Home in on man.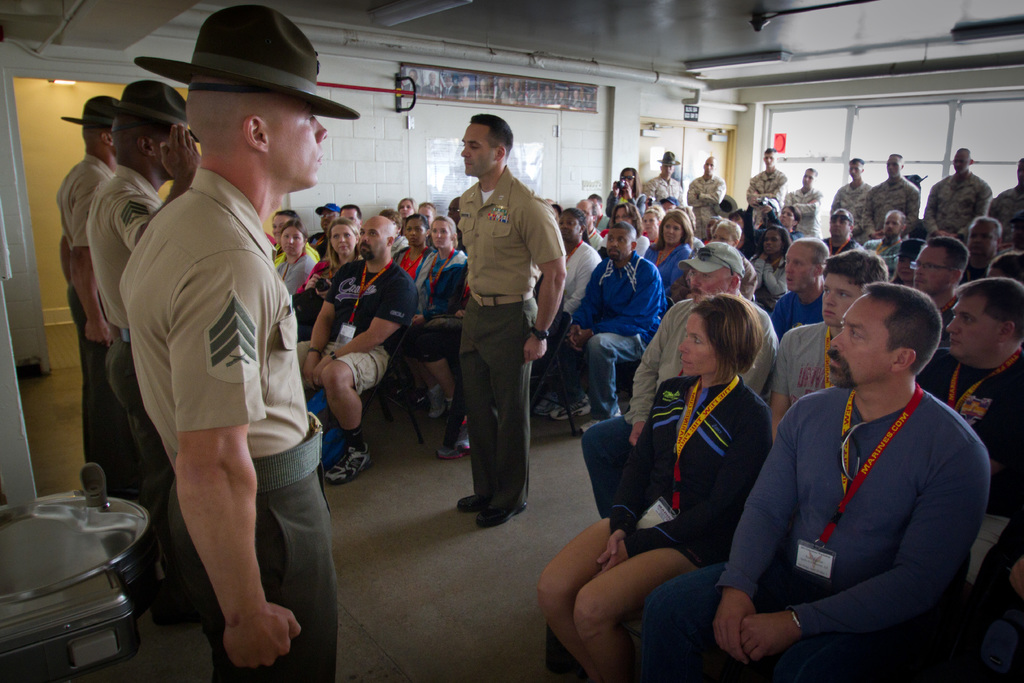
Homed in at 281/215/420/481.
